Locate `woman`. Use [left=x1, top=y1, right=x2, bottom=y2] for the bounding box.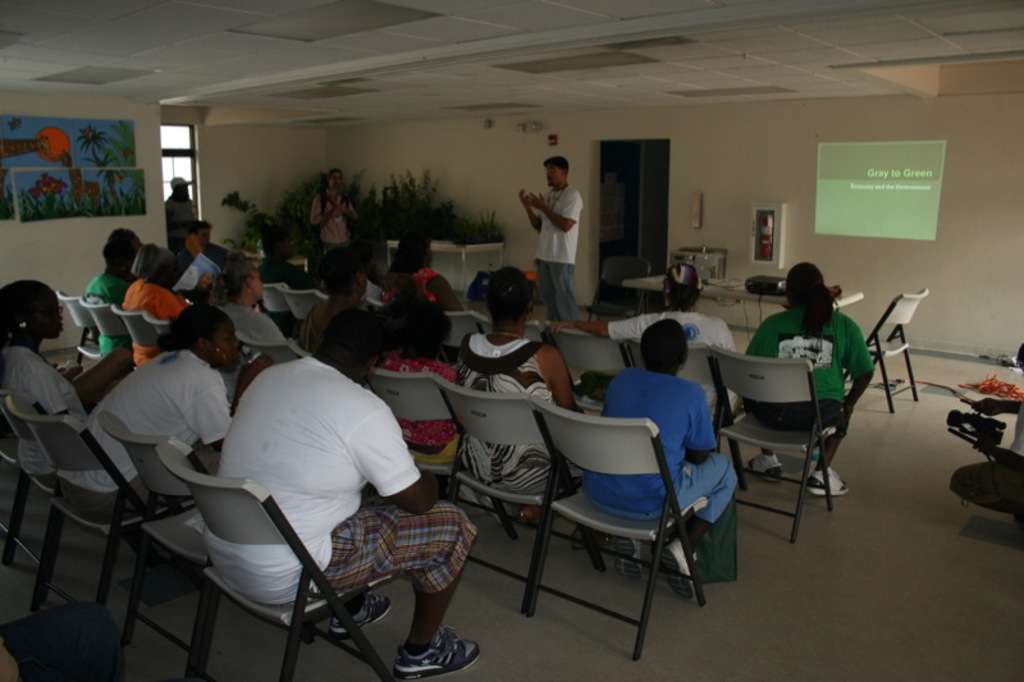
[left=453, top=265, right=577, bottom=521].
